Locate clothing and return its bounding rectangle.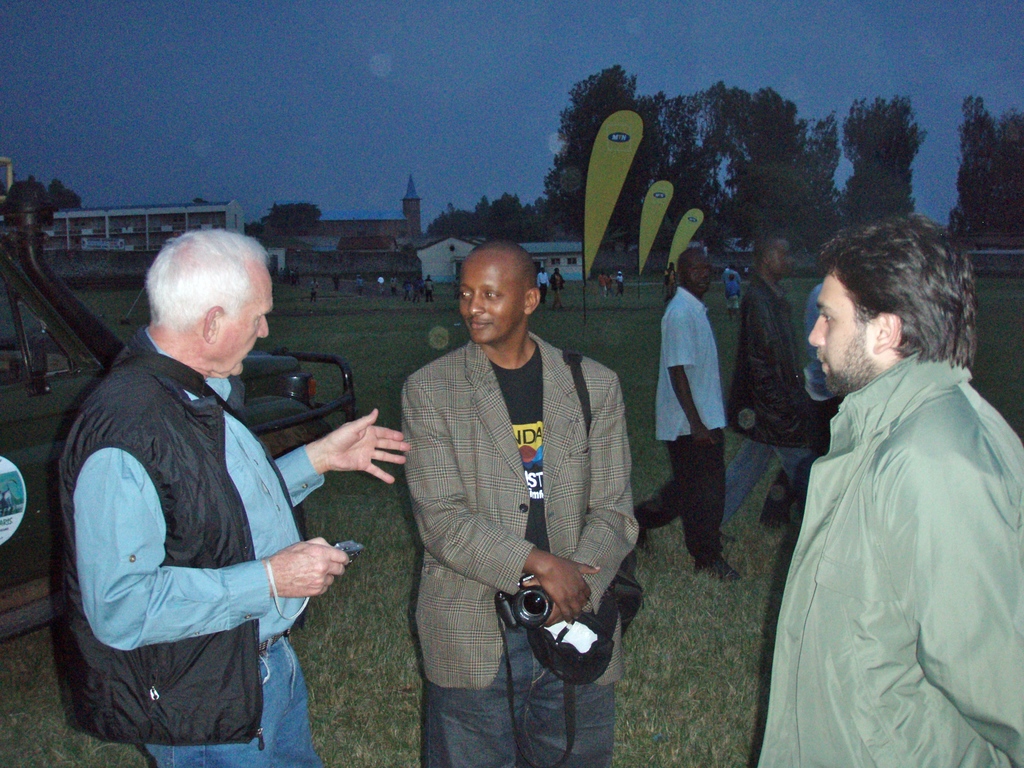
BBox(54, 320, 324, 767).
